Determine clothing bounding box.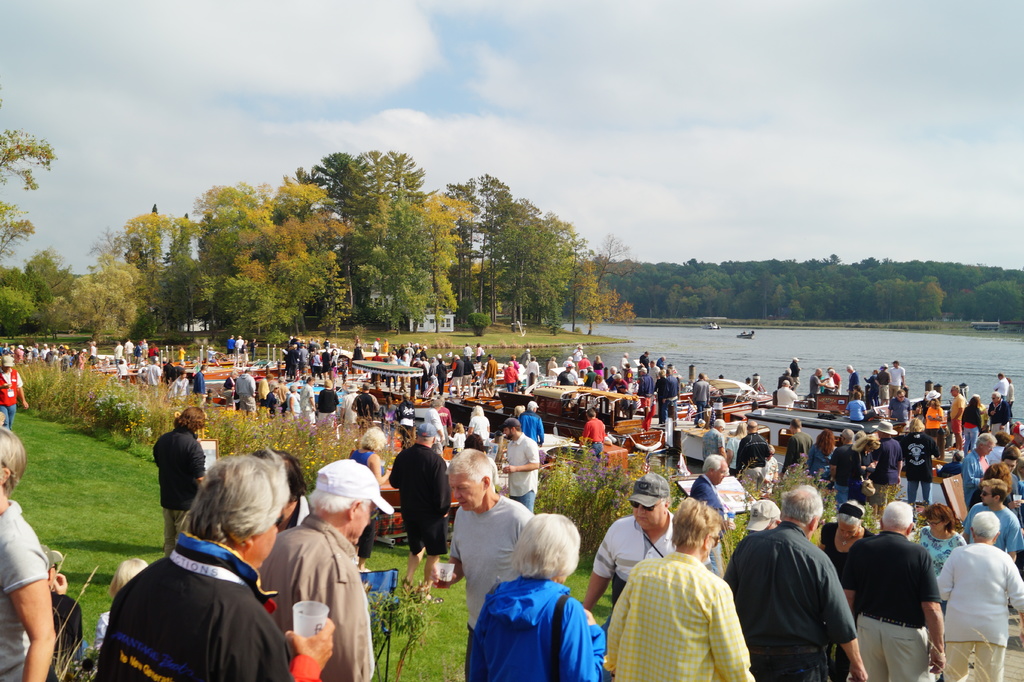
Determined: (626, 469, 677, 505).
